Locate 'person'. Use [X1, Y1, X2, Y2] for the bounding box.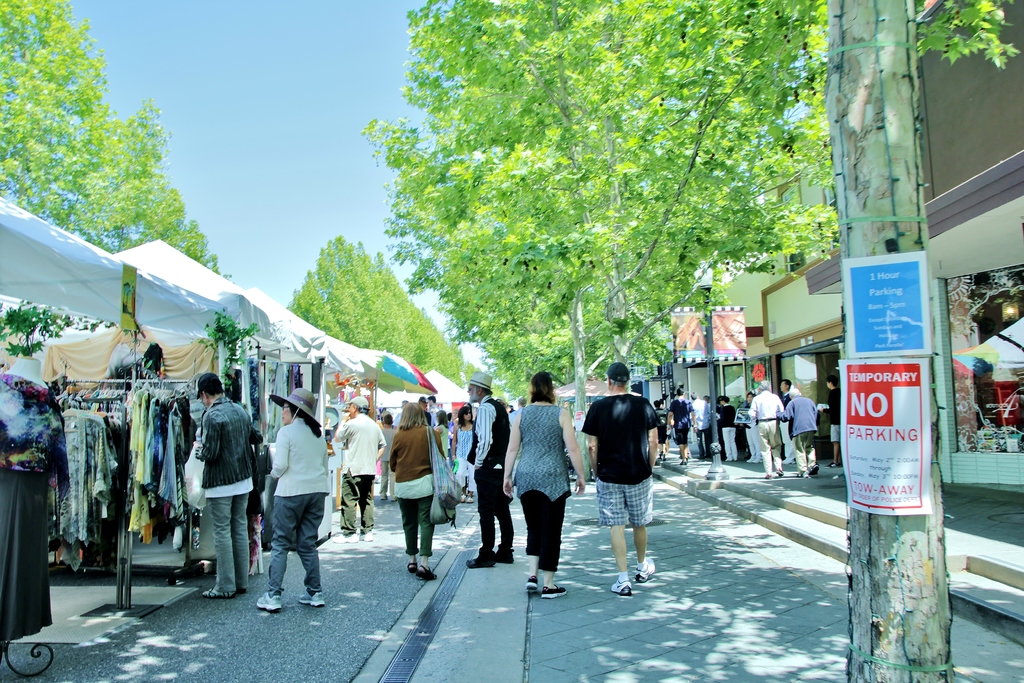
[456, 373, 511, 561].
